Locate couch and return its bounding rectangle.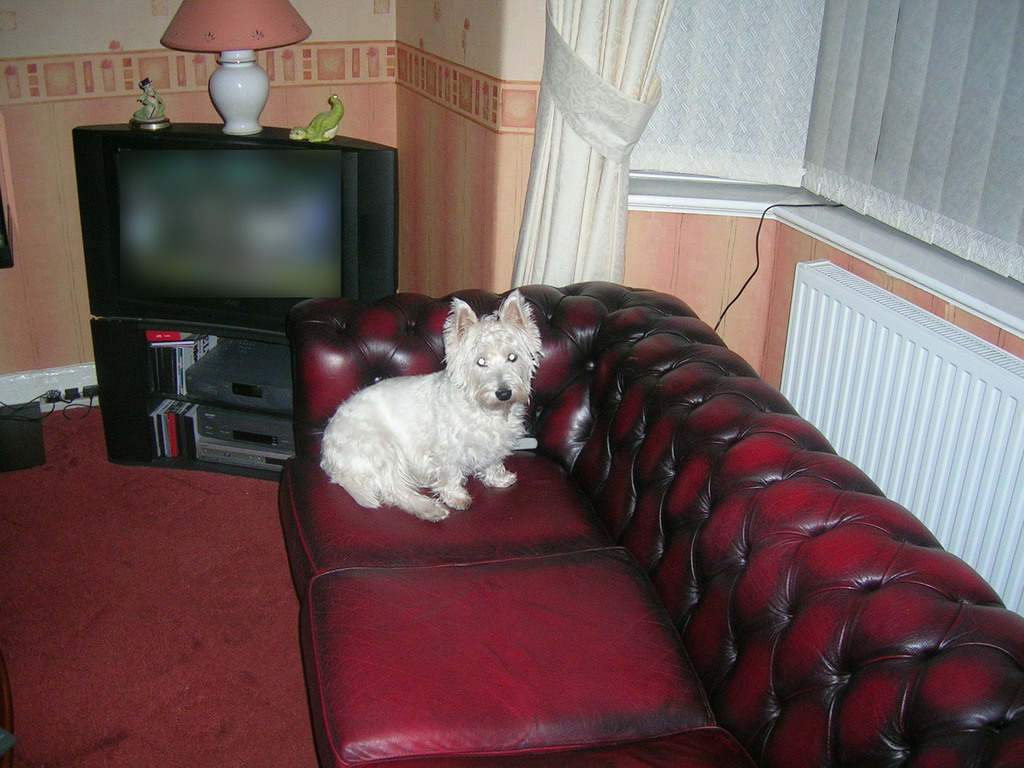
[left=180, top=264, right=1023, bottom=683].
